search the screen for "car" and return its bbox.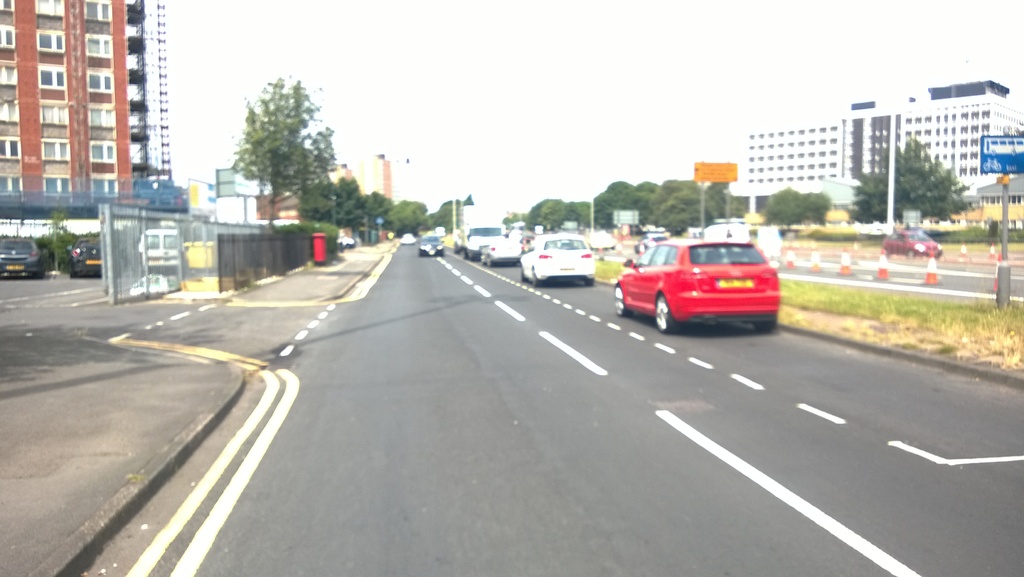
Found: BBox(416, 234, 449, 256).
